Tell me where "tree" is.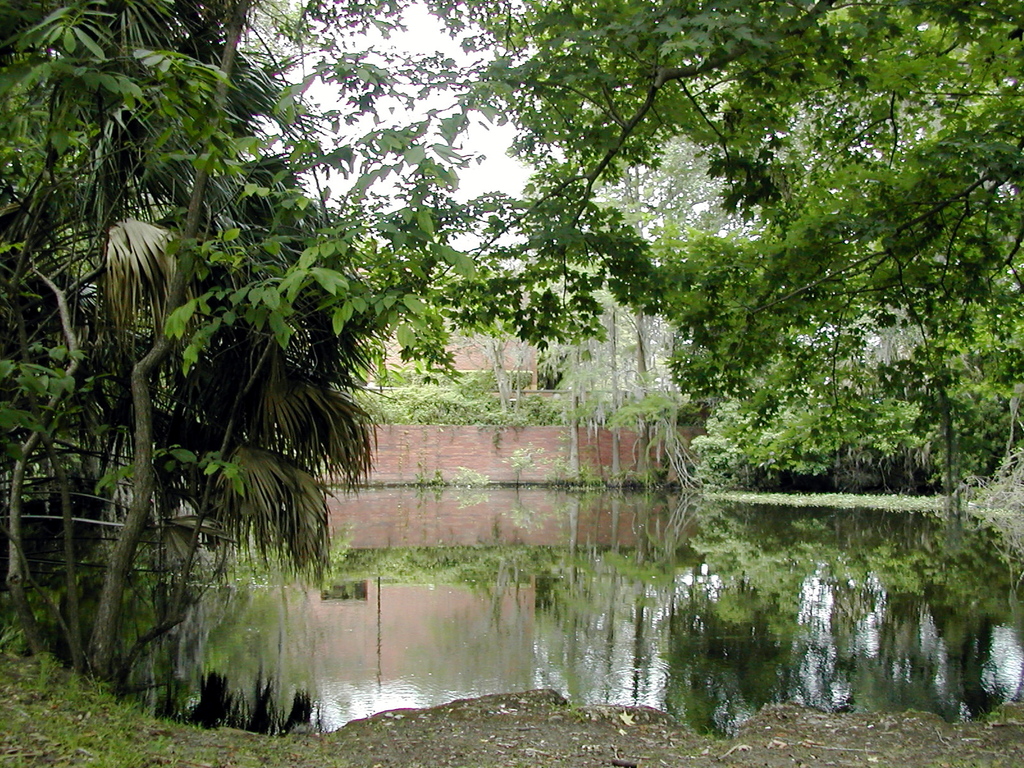
"tree" is at x1=766, y1=75, x2=974, y2=179.
